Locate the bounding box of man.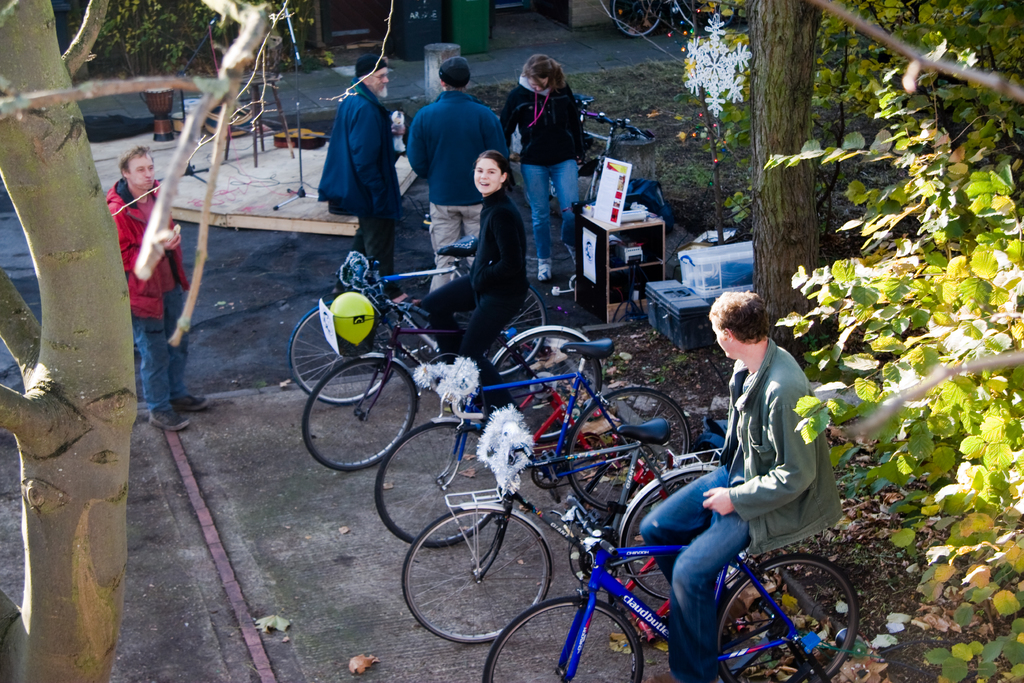
Bounding box: box(623, 312, 838, 682).
